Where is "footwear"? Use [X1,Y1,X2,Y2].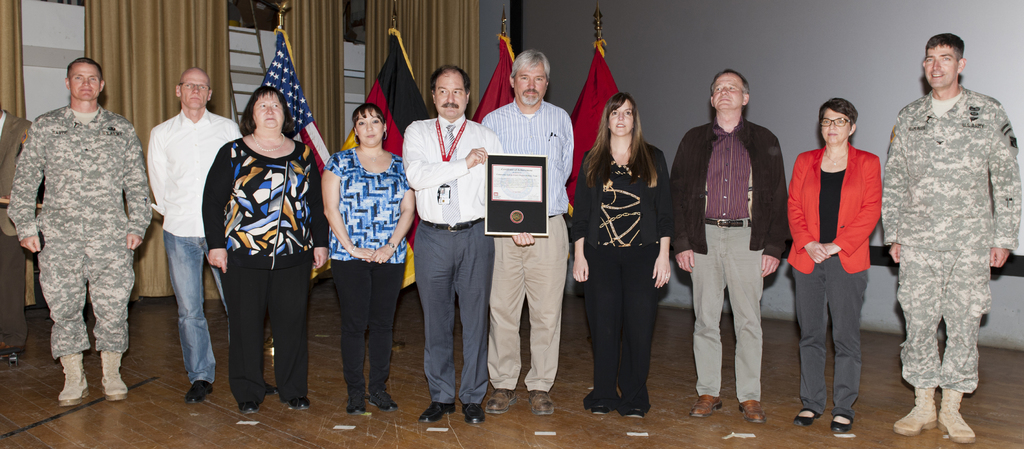
[289,392,316,409].
